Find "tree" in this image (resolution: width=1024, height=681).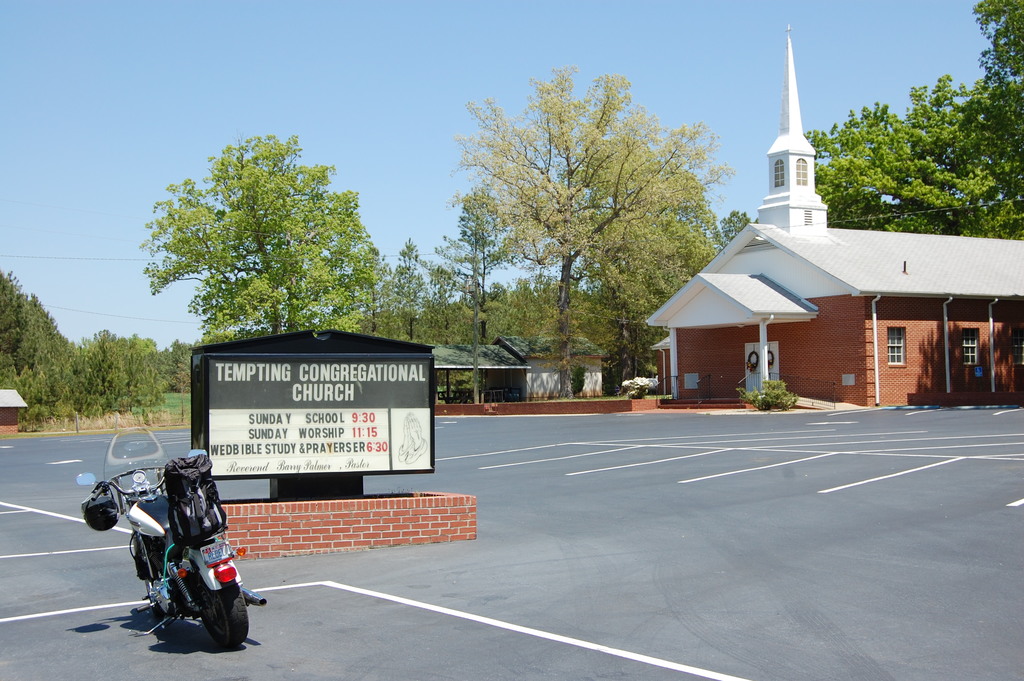
detection(710, 208, 753, 246).
